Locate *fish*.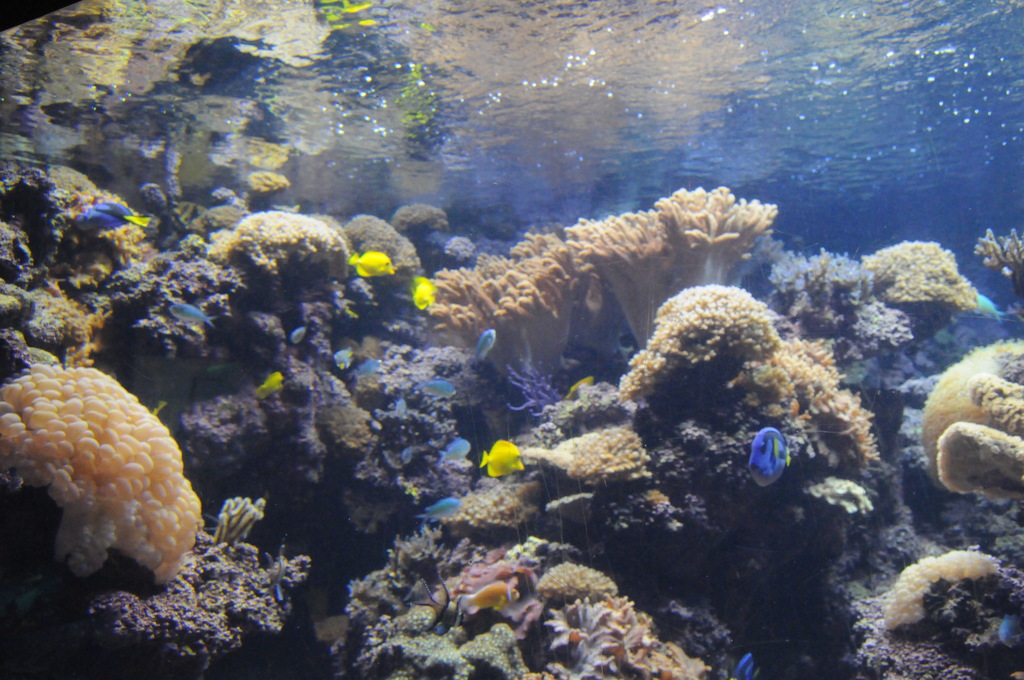
Bounding box: pyautogui.locateOnScreen(68, 200, 149, 234).
